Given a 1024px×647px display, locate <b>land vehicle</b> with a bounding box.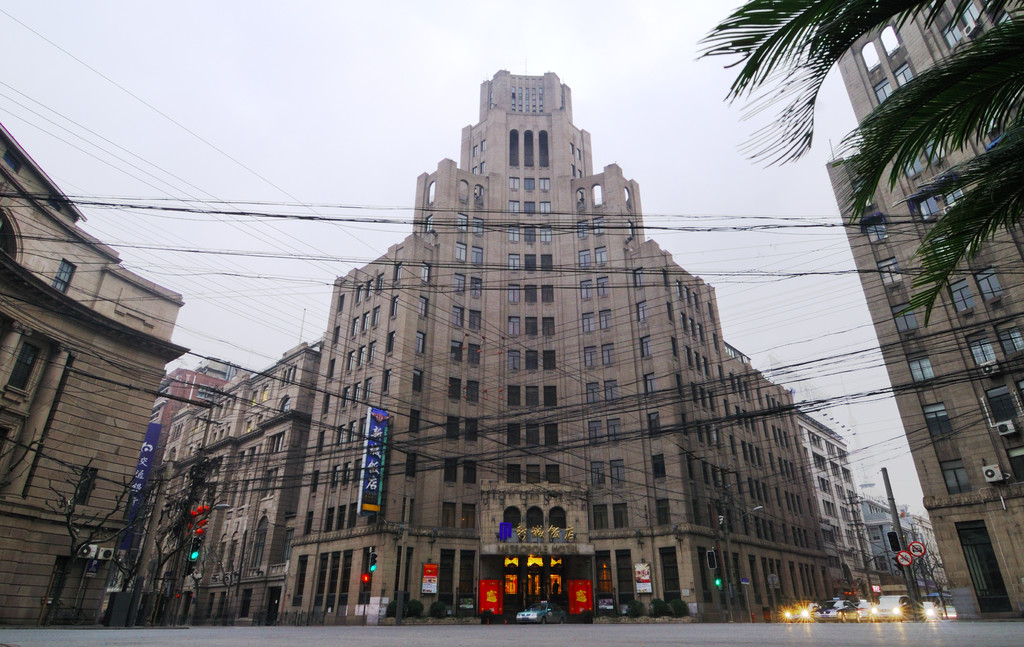
Located: 783 600 811 626.
